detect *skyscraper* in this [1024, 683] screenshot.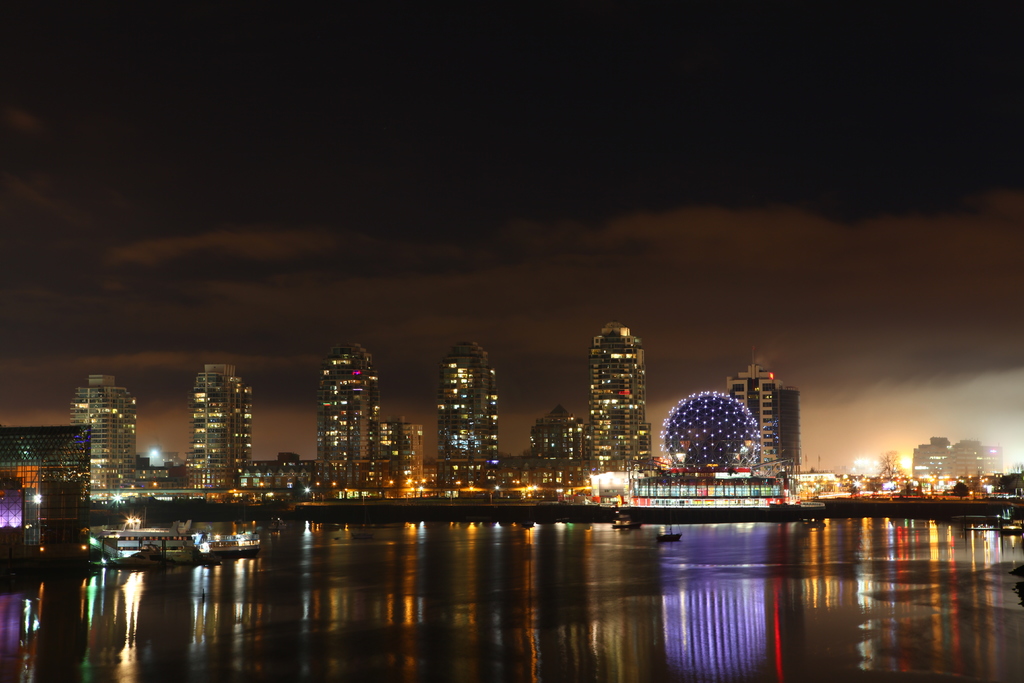
Detection: bbox=(727, 352, 814, 473).
